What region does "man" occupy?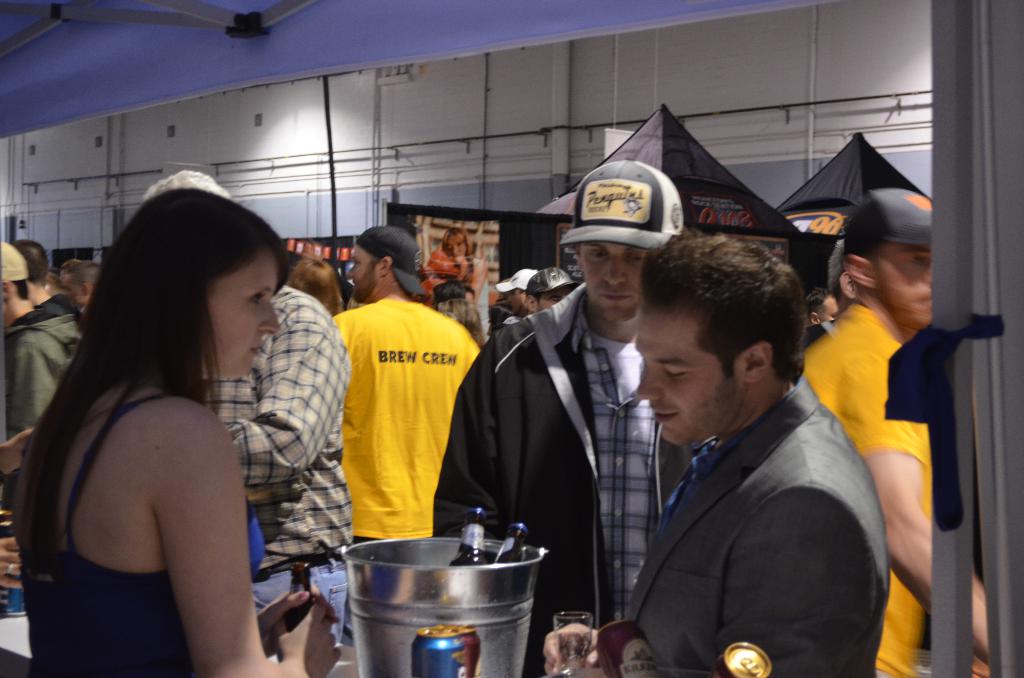
<region>0, 239, 81, 512</region>.
